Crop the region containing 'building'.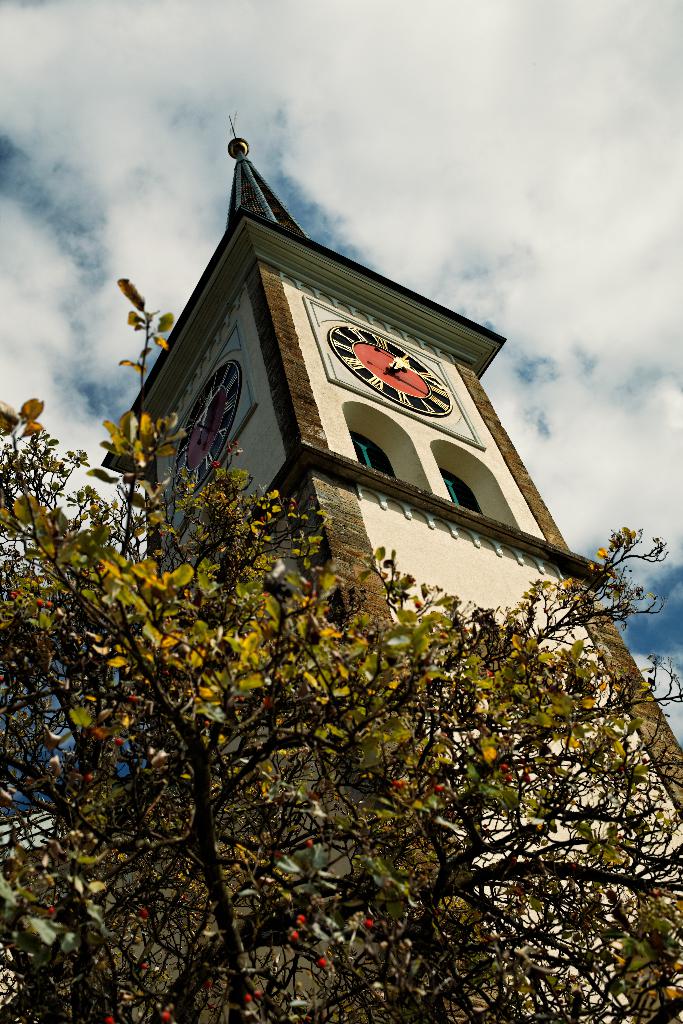
Crop region: x1=94 y1=120 x2=682 y2=1023.
